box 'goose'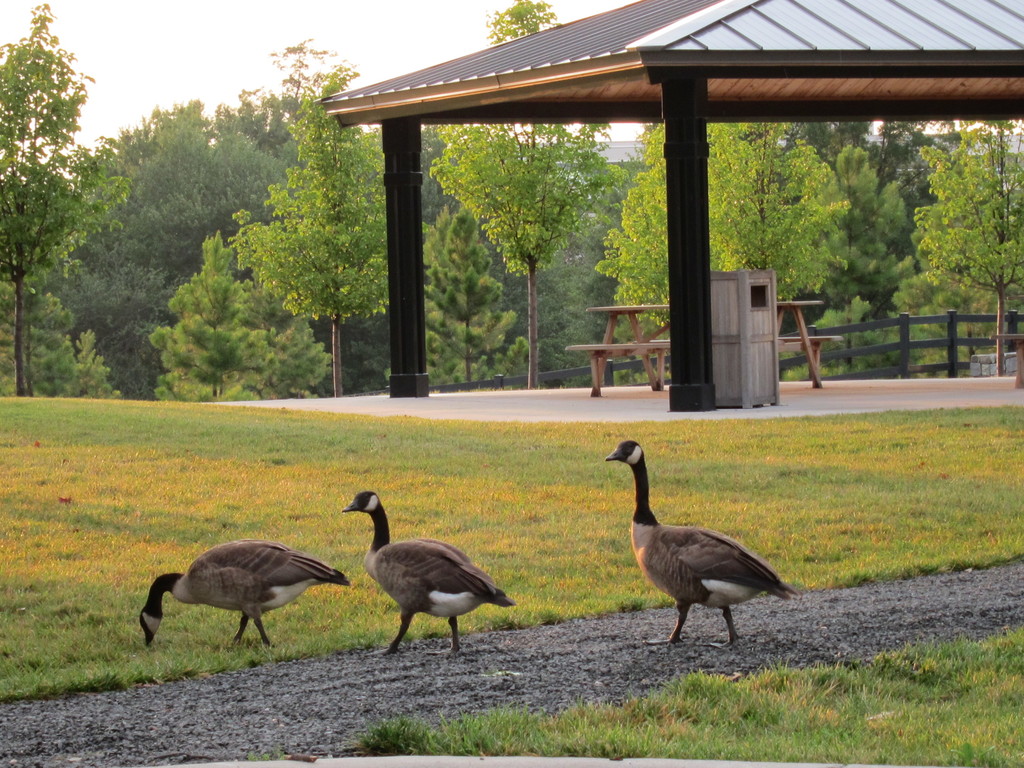
143, 538, 346, 646
